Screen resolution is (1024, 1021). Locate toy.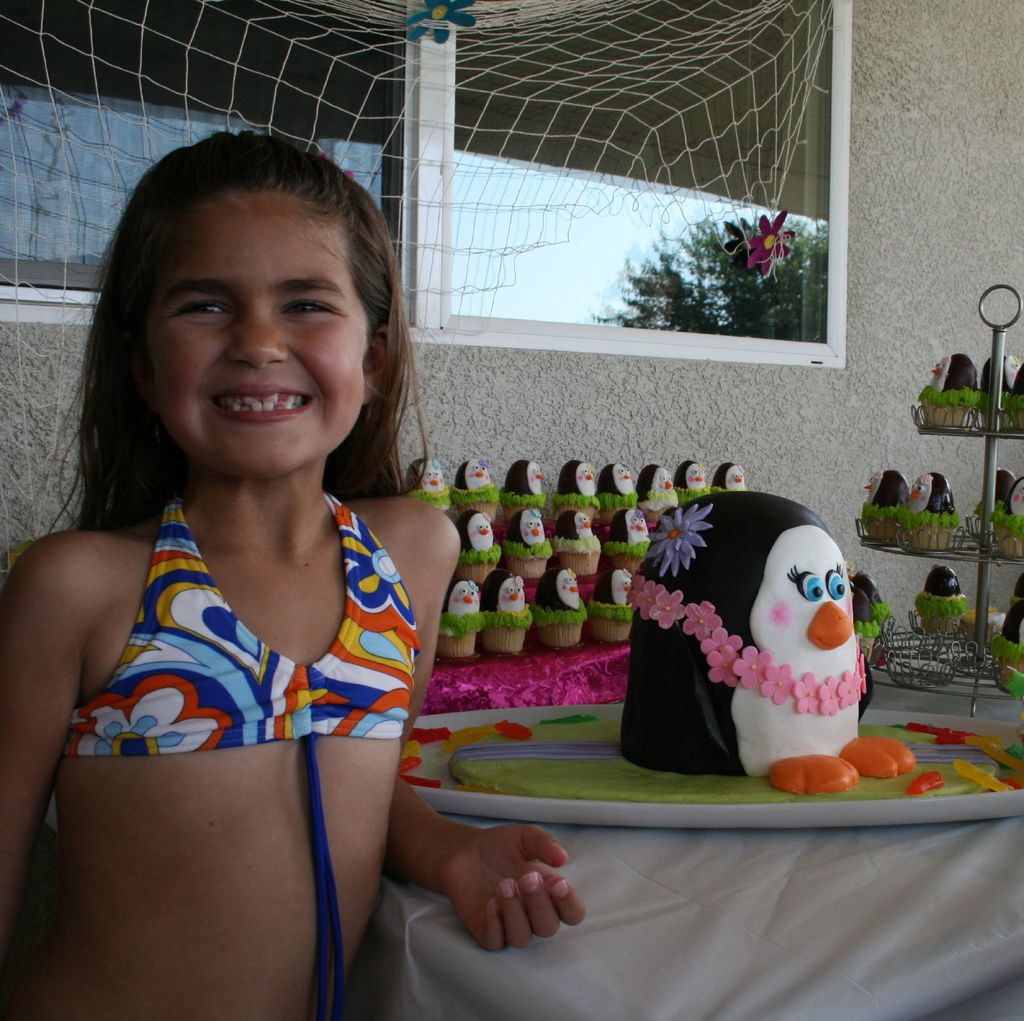
bbox(595, 465, 641, 524).
